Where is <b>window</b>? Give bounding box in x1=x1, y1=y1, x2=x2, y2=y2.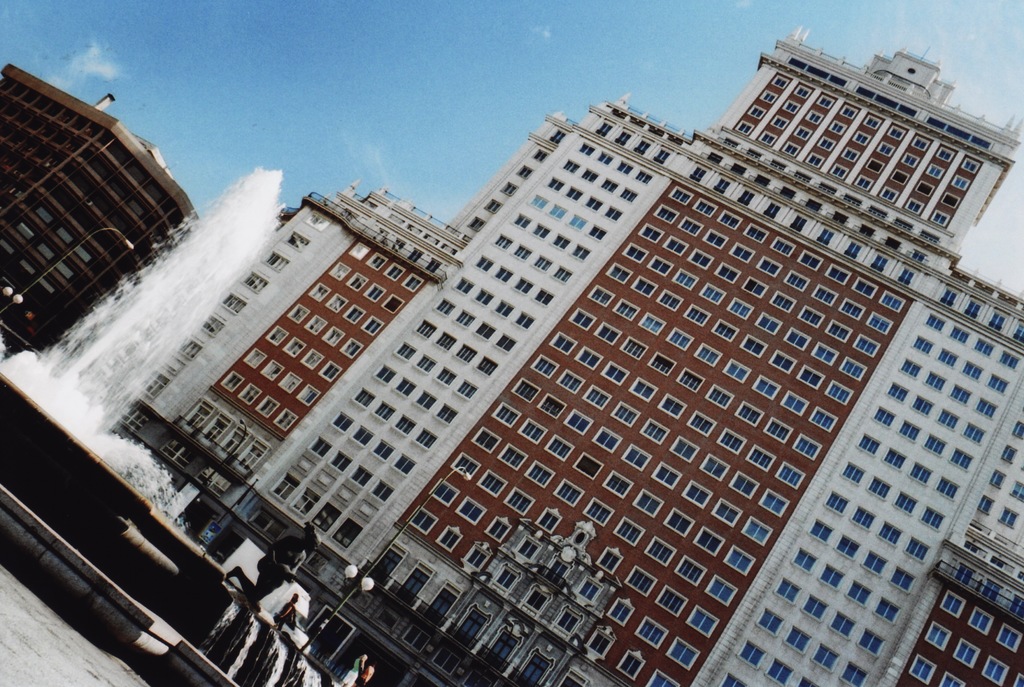
x1=765, y1=93, x2=775, y2=99.
